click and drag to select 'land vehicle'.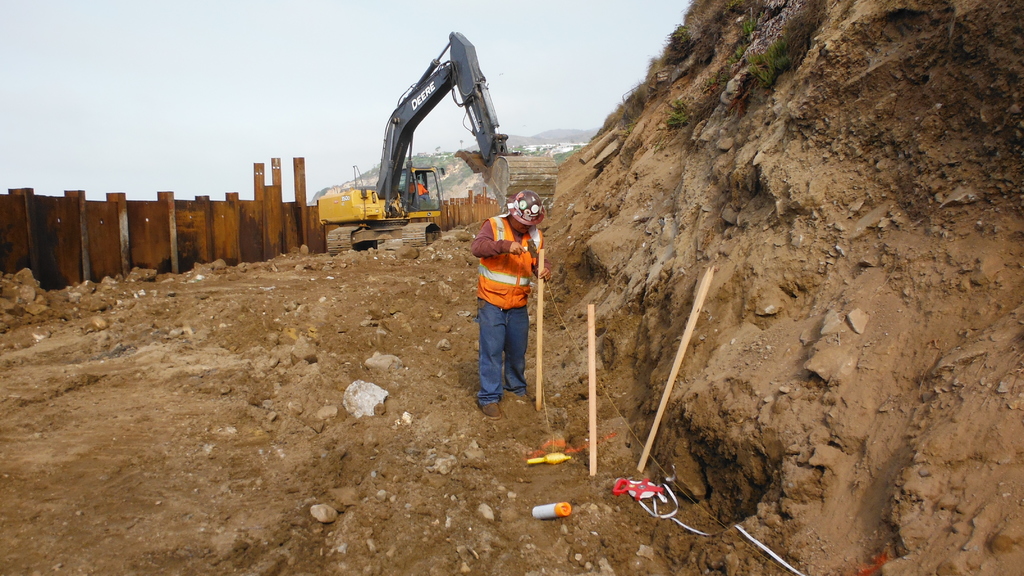
Selection: rect(288, 100, 525, 229).
